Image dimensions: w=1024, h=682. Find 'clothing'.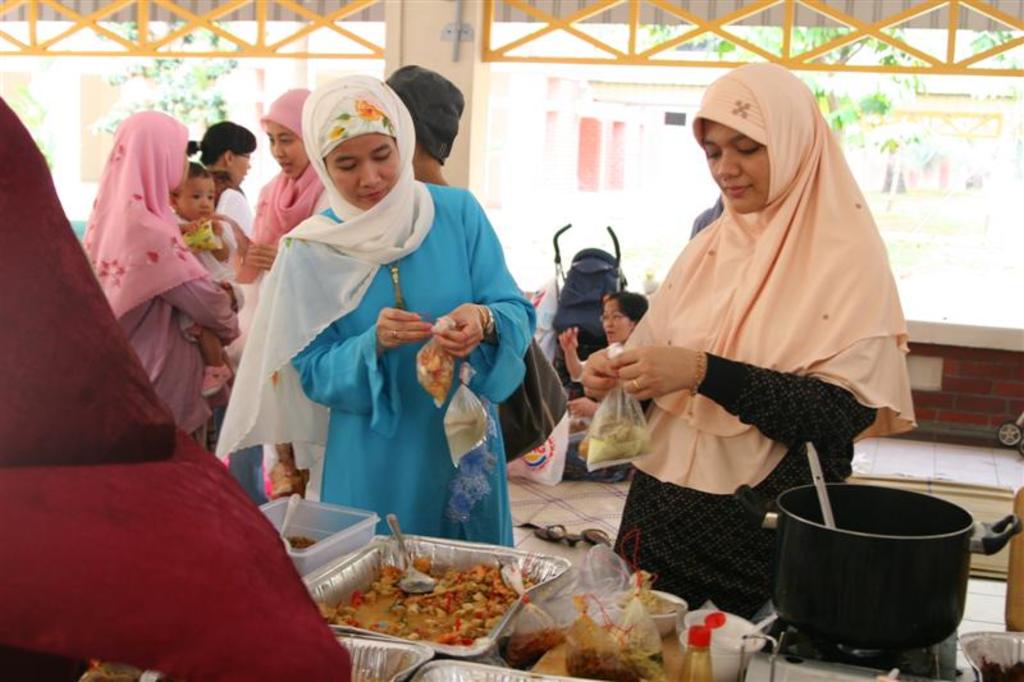
[392,56,466,170].
